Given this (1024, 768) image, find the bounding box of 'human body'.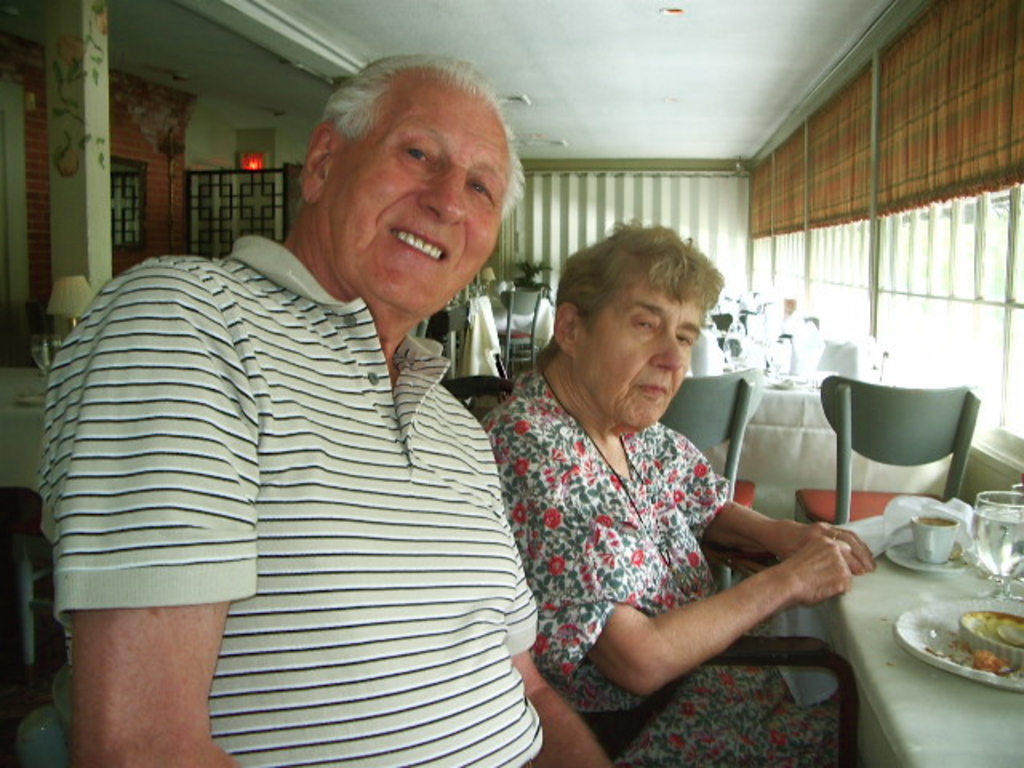
box=[3, 150, 571, 767].
